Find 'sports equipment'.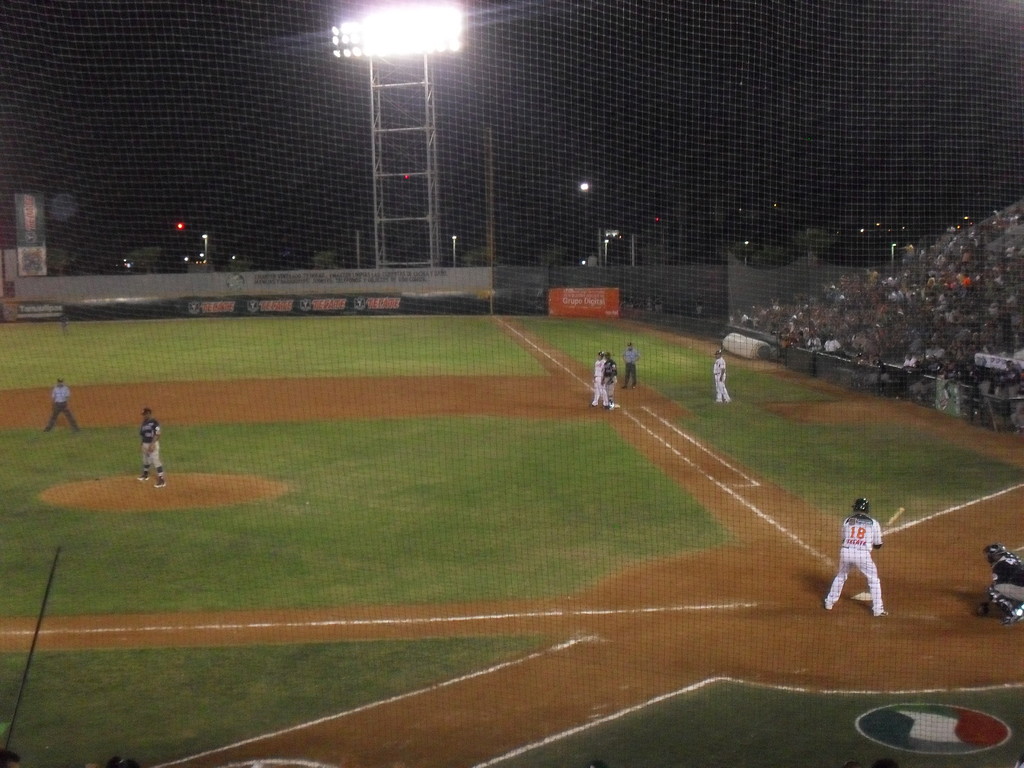
box(876, 607, 888, 616).
